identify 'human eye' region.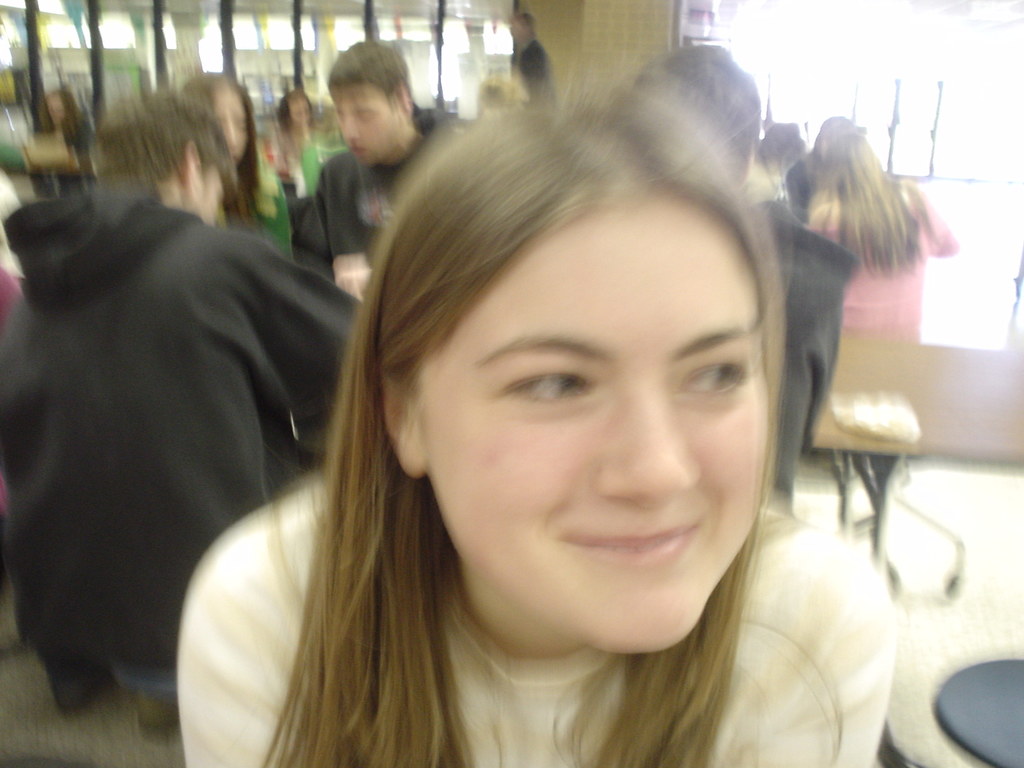
Region: rect(684, 362, 755, 394).
